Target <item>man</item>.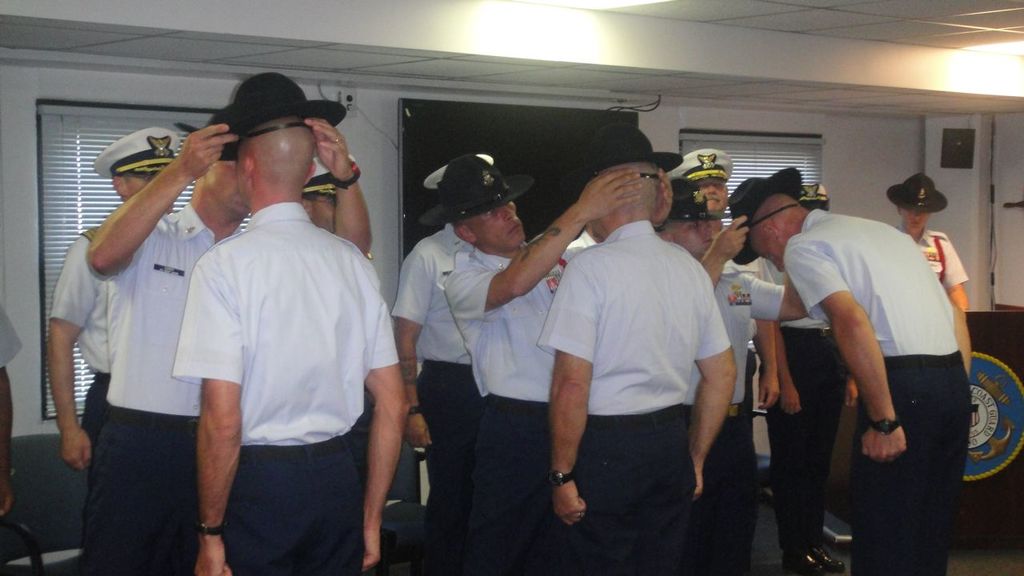
Target region: Rect(662, 145, 805, 575).
